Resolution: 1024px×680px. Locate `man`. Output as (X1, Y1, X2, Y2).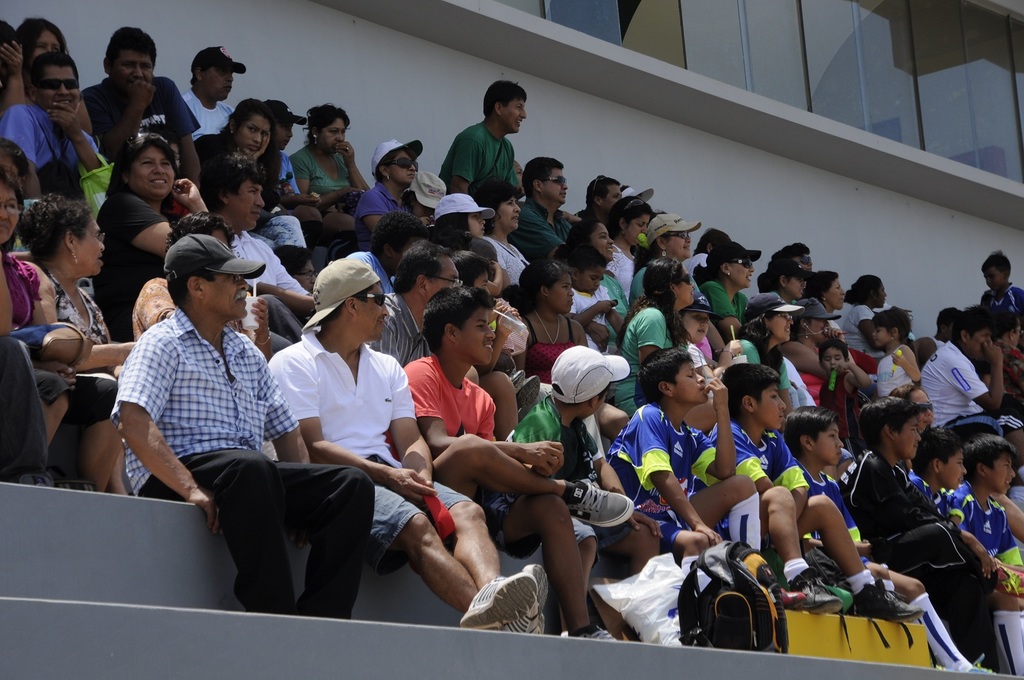
(771, 243, 815, 273).
